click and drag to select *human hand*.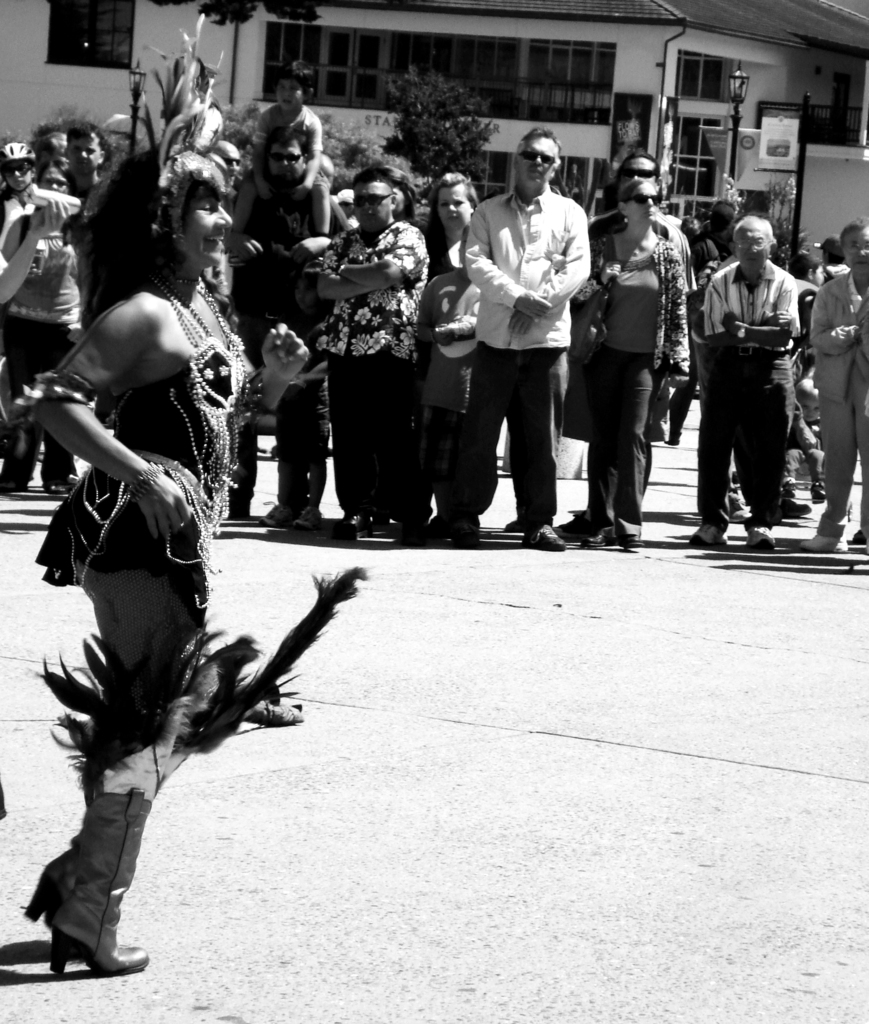
Selection: rect(26, 262, 36, 280).
